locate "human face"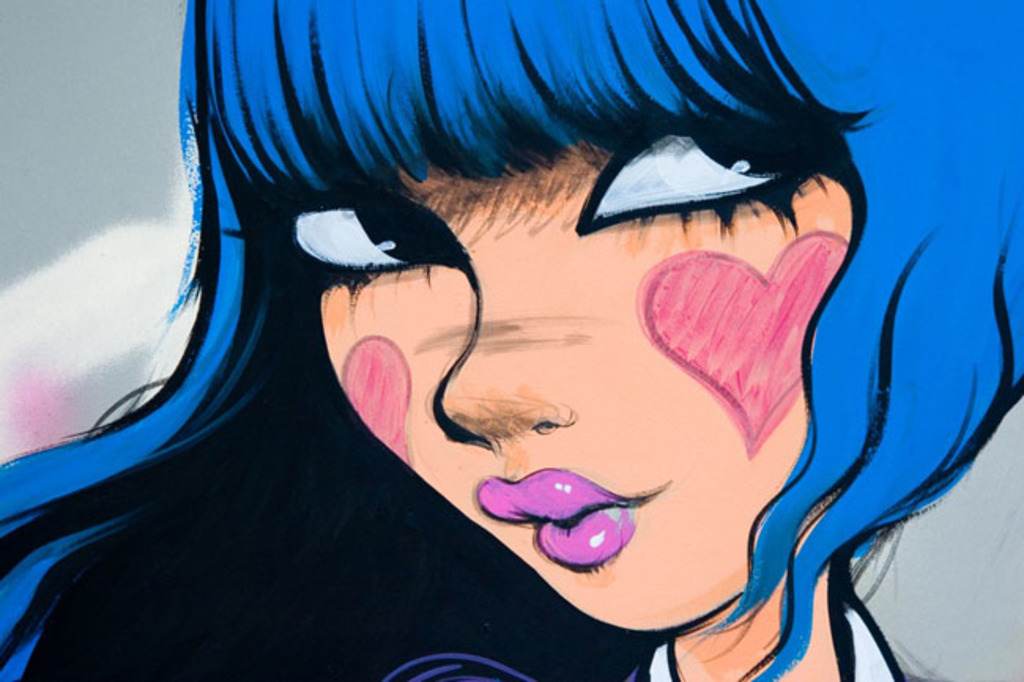
[left=268, top=192, right=862, bottom=632]
